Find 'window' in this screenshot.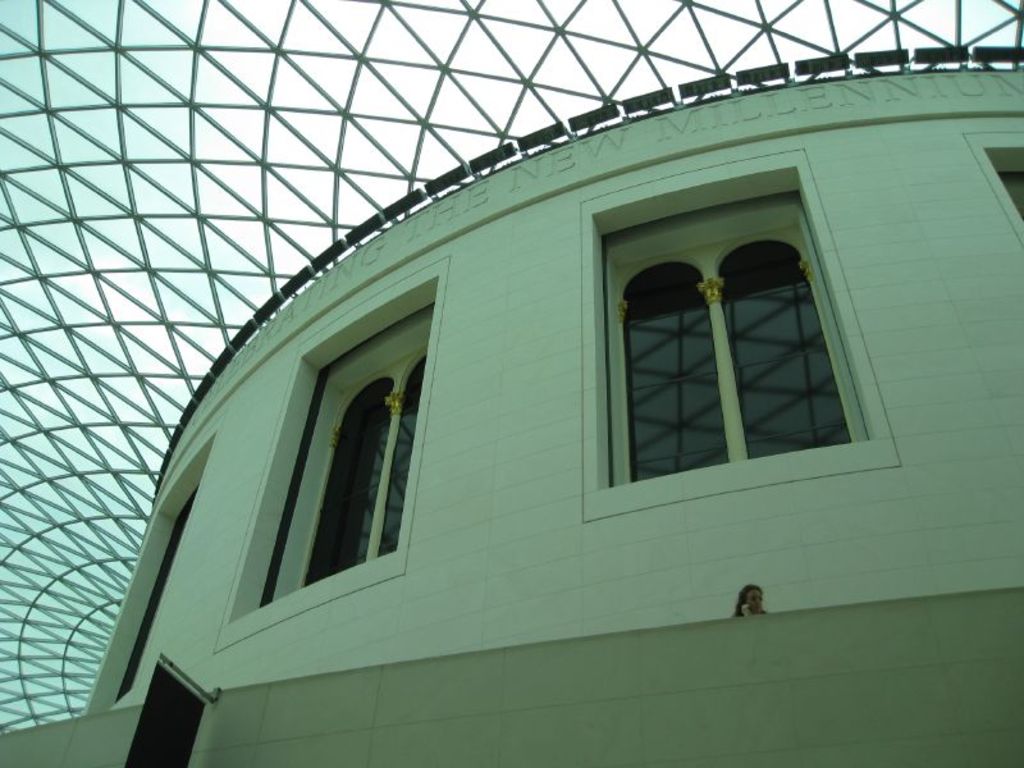
The bounding box for 'window' is crop(265, 305, 436, 596).
